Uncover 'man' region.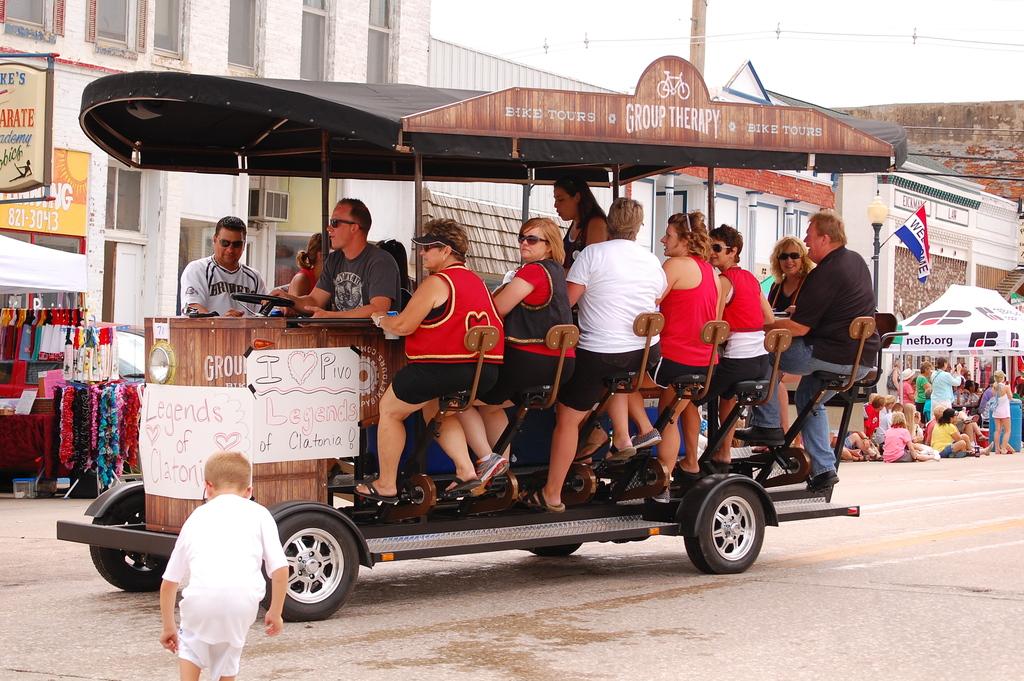
Uncovered: bbox(169, 215, 288, 322).
